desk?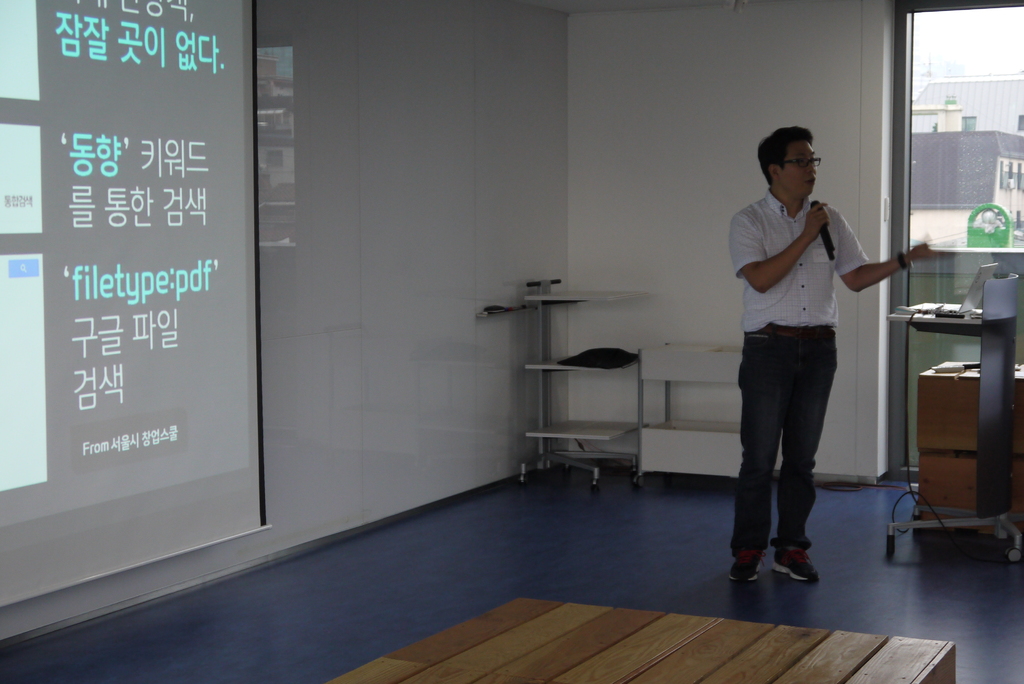
(893,265,1009,564)
